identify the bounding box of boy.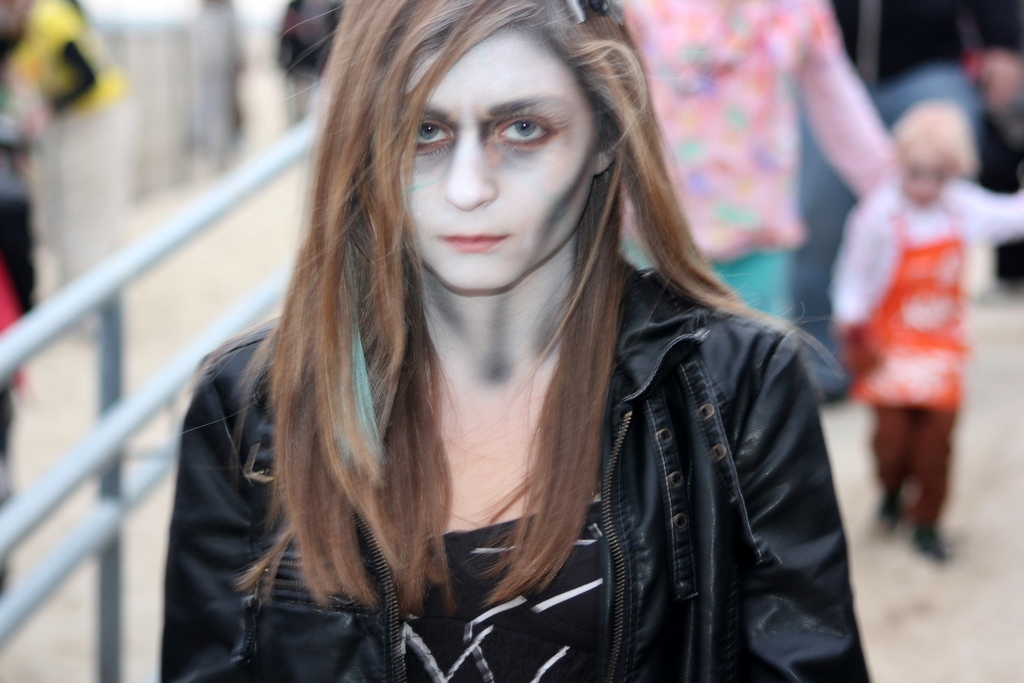
{"left": 818, "top": 55, "right": 1007, "bottom": 575}.
